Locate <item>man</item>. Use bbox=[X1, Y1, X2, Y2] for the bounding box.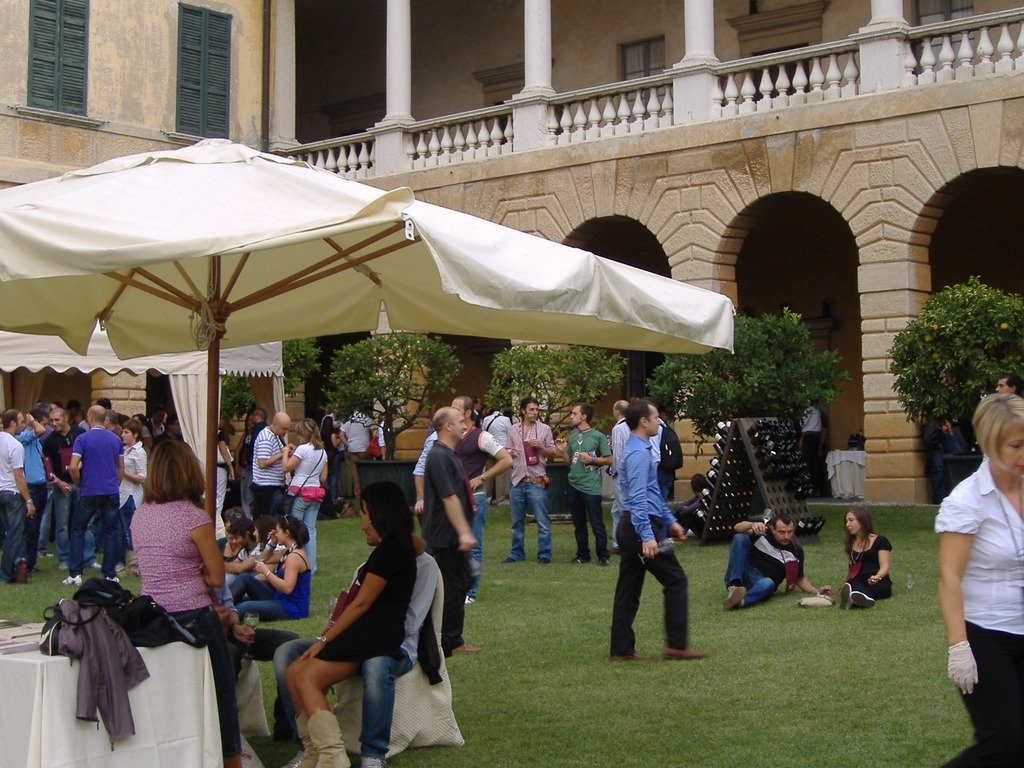
bbox=[202, 495, 304, 747].
